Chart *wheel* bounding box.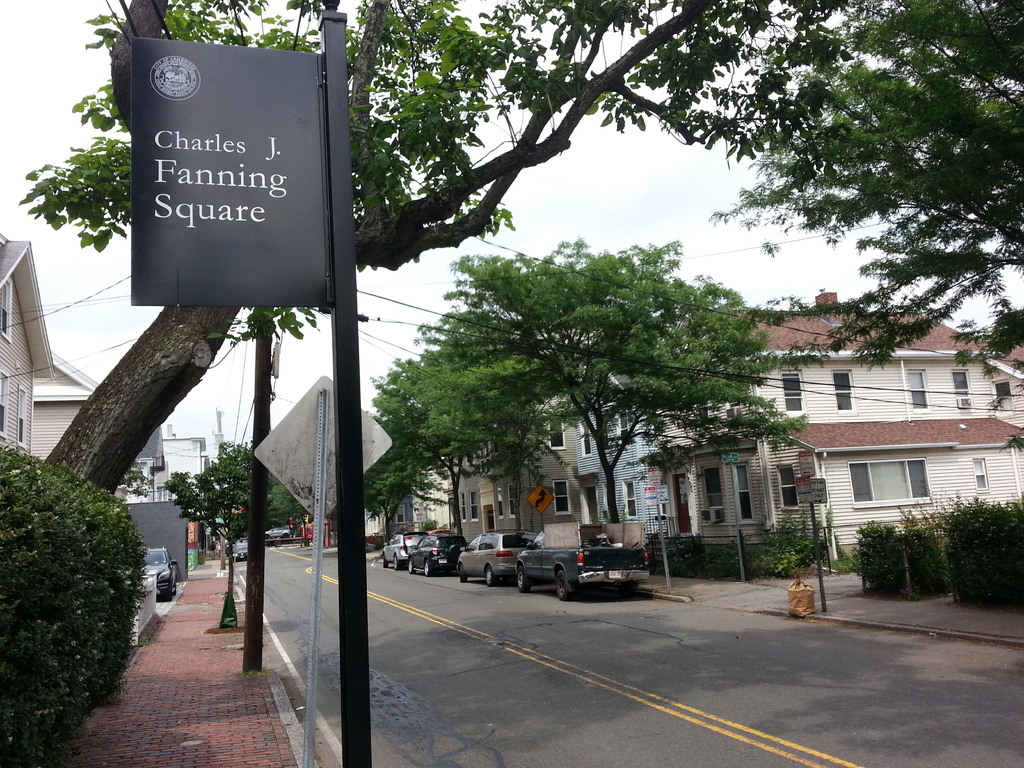
Charted: 510,569,530,593.
